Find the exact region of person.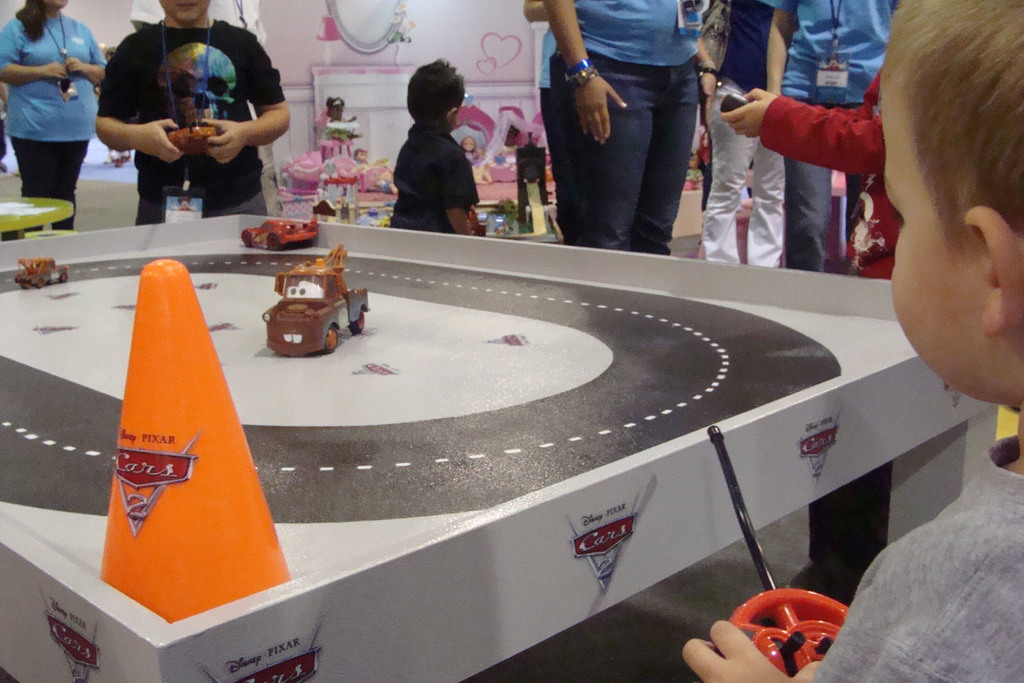
Exact region: 536 0 721 252.
